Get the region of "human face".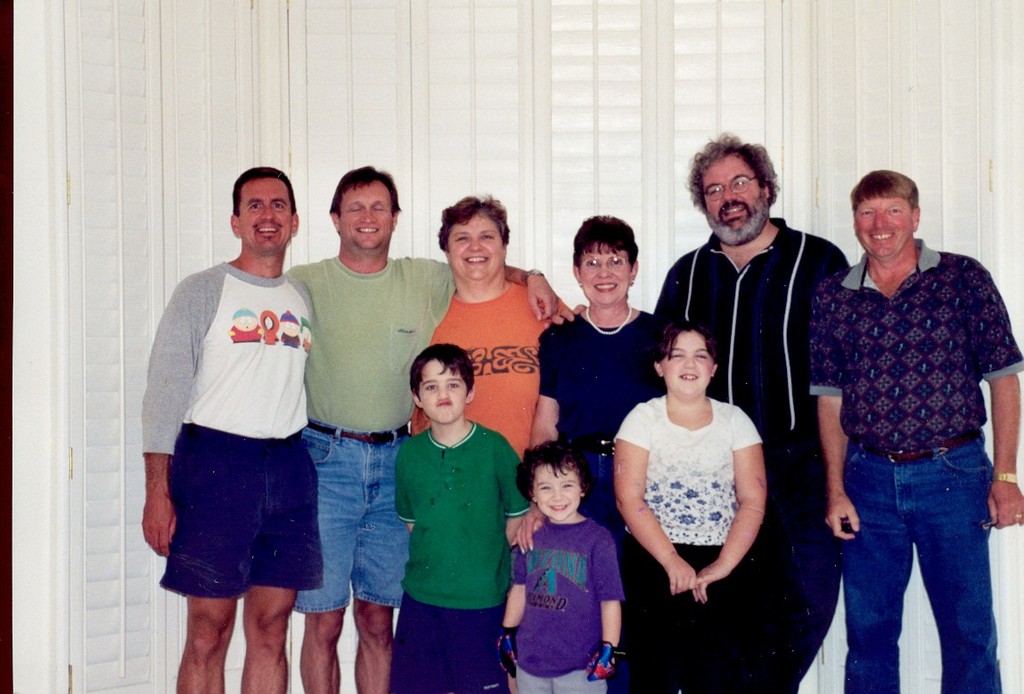
bbox(422, 361, 468, 420).
